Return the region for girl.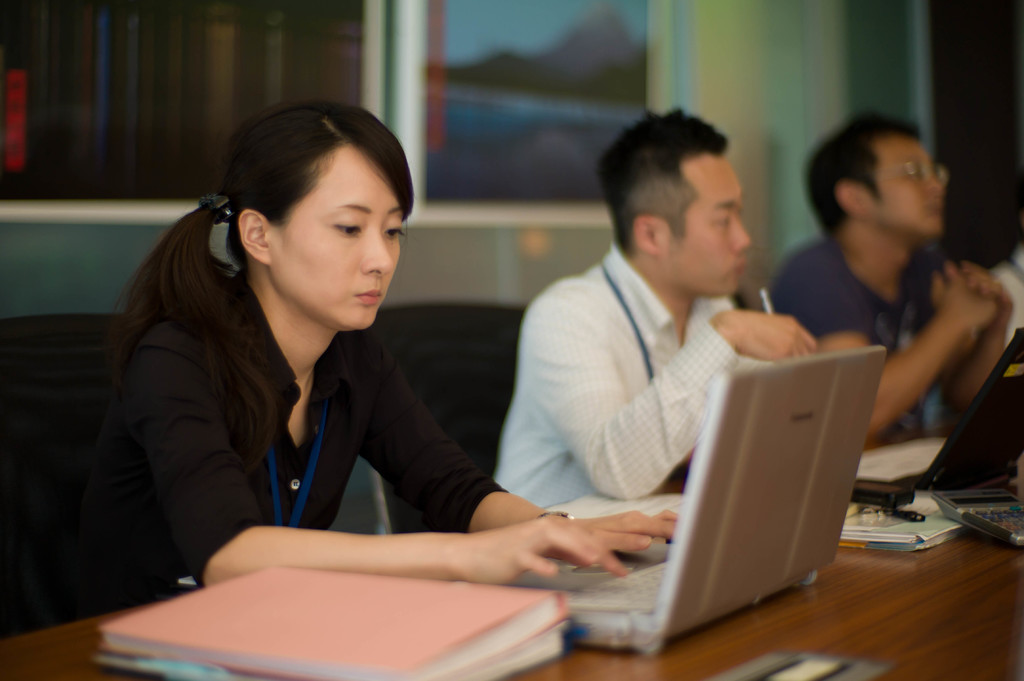
58,93,680,623.
